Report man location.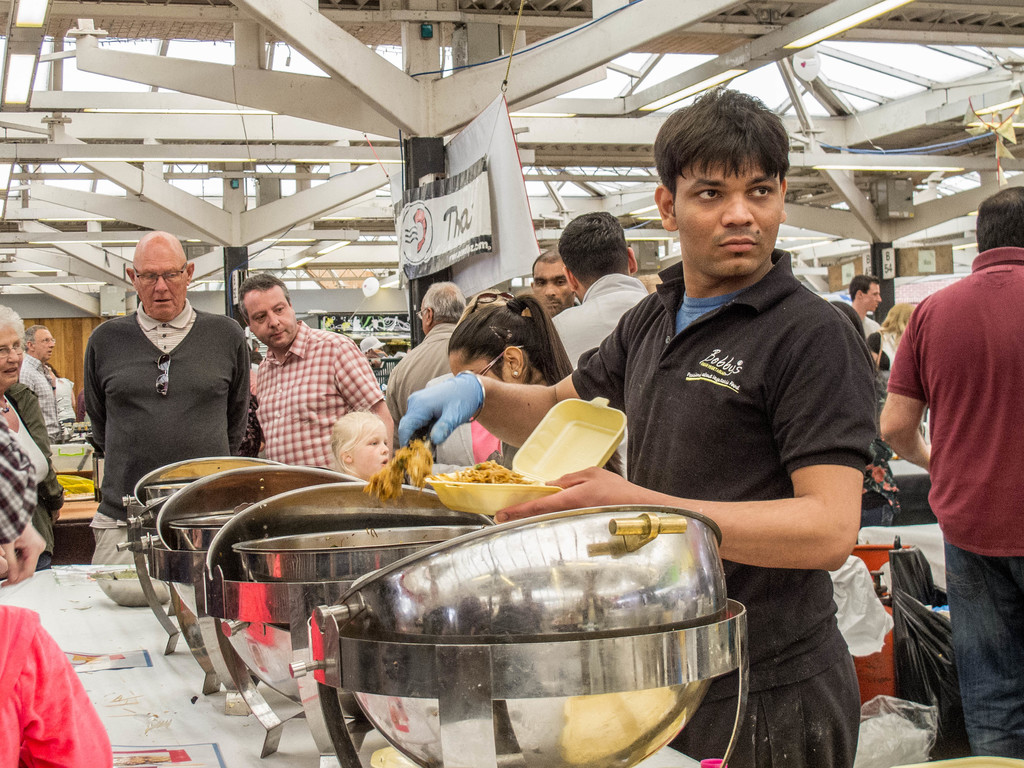
Report: (left=845, top=273, right=888, bottom=333).
